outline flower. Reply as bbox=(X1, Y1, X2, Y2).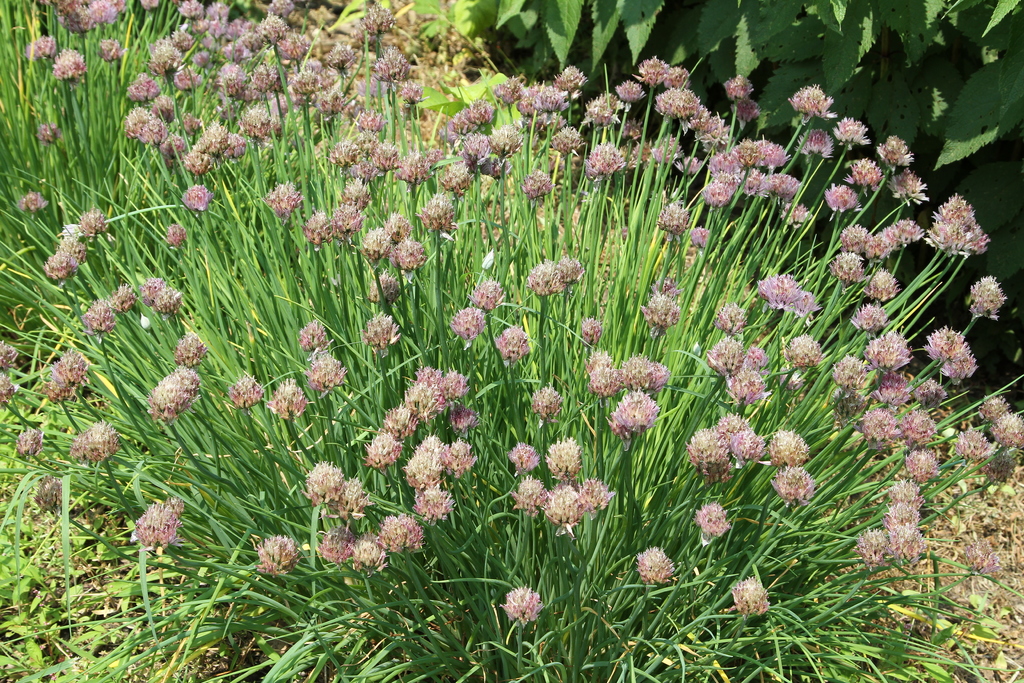
bbox=(0, 340, 20, 368).
